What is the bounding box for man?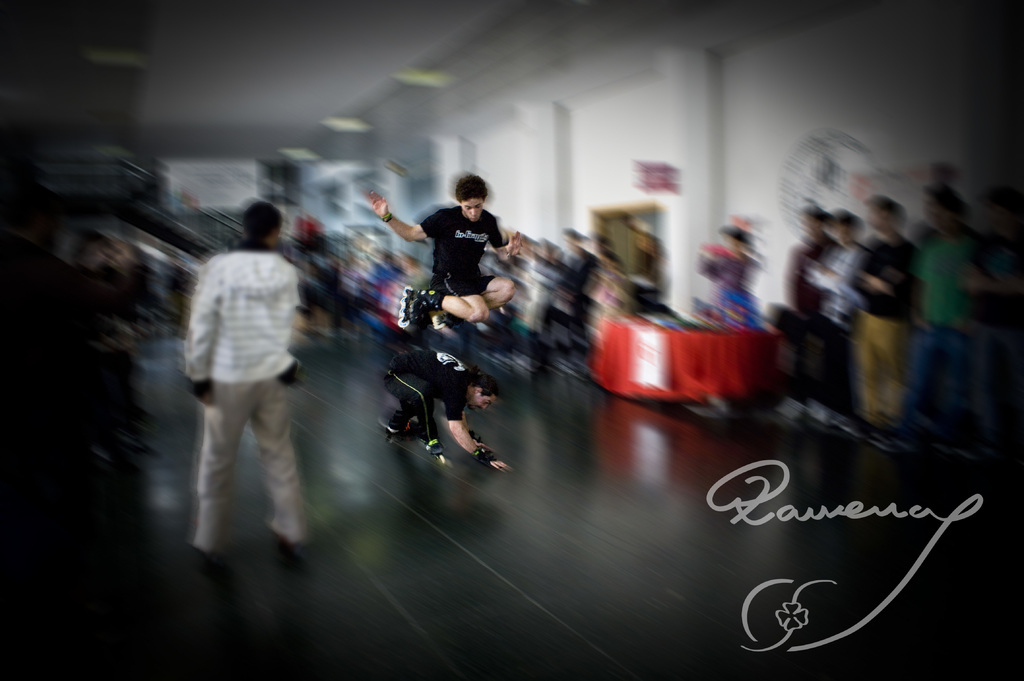
left=380, top=339, right=506, bottom=474.
